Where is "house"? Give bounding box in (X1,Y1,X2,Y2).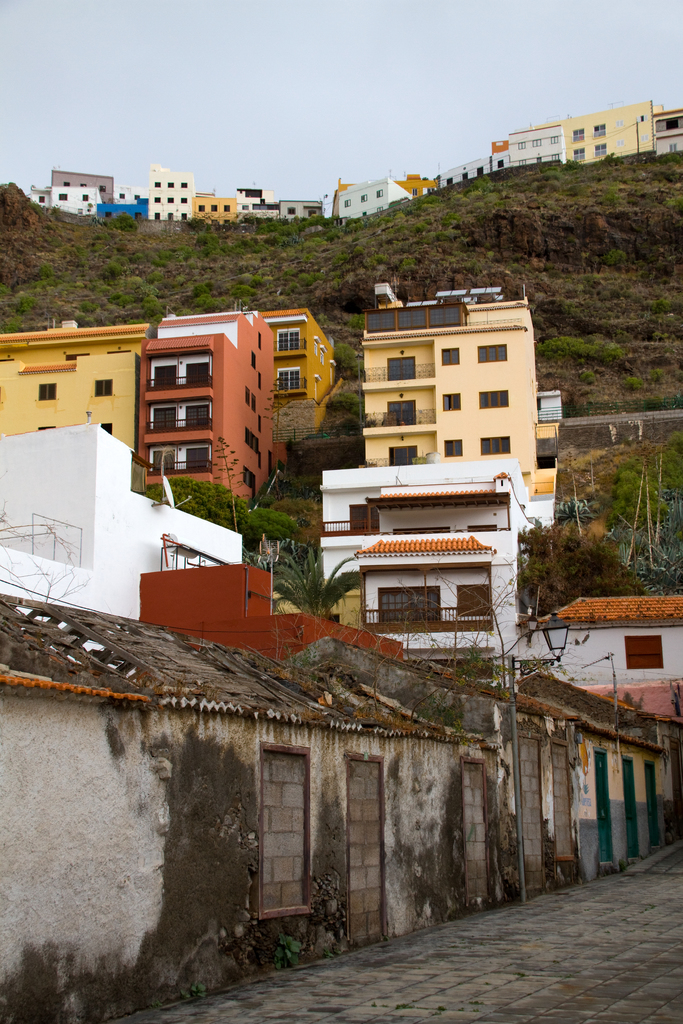
(0,317,150,449).
